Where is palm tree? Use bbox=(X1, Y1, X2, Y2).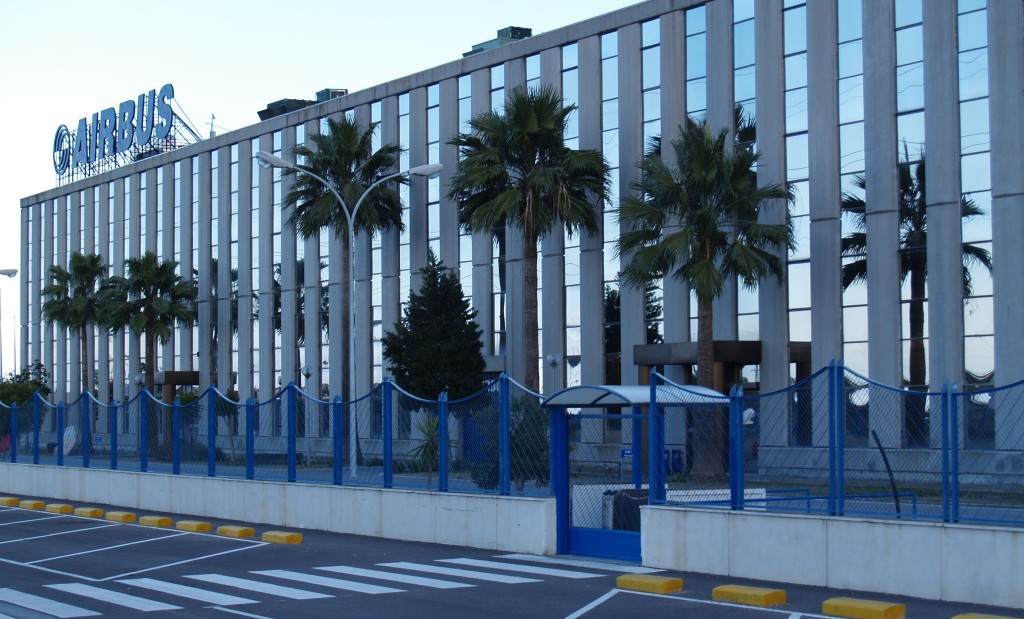
bbox=(806, 147, 1018, 411).
